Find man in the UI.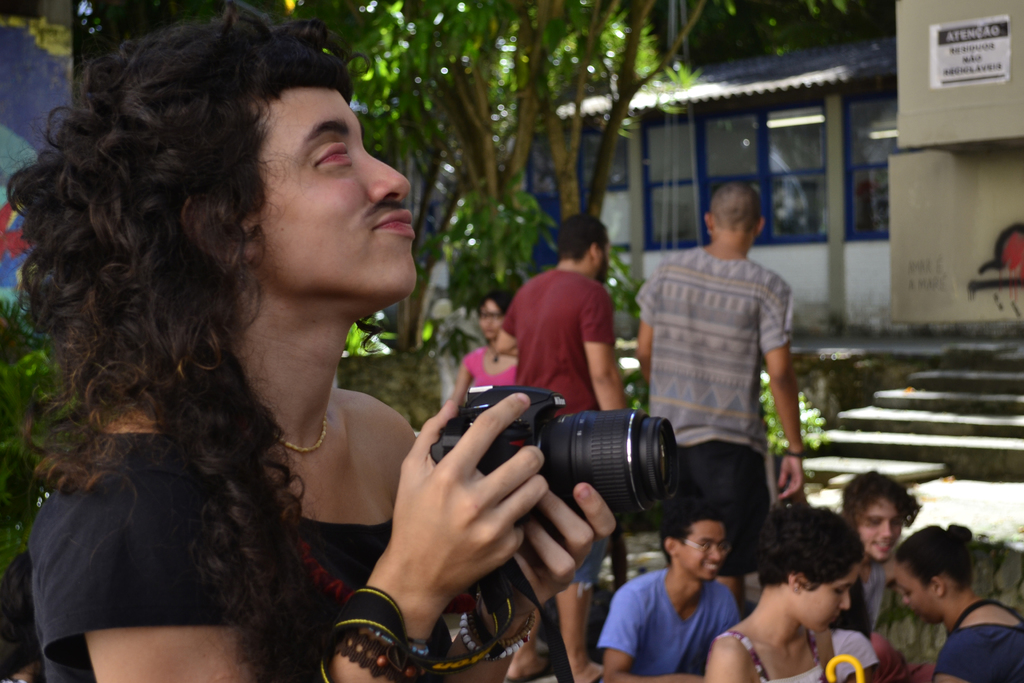
UI element at 637/186/828/564.
